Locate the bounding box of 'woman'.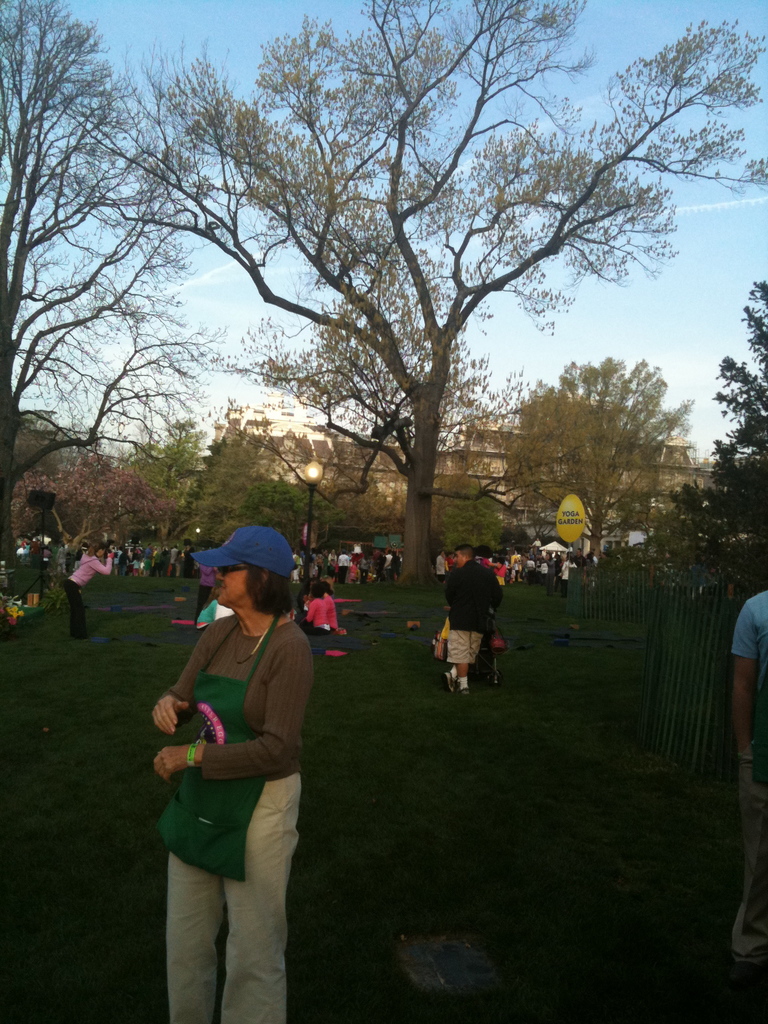
Bounding box: 445, 554, 457, 575.
